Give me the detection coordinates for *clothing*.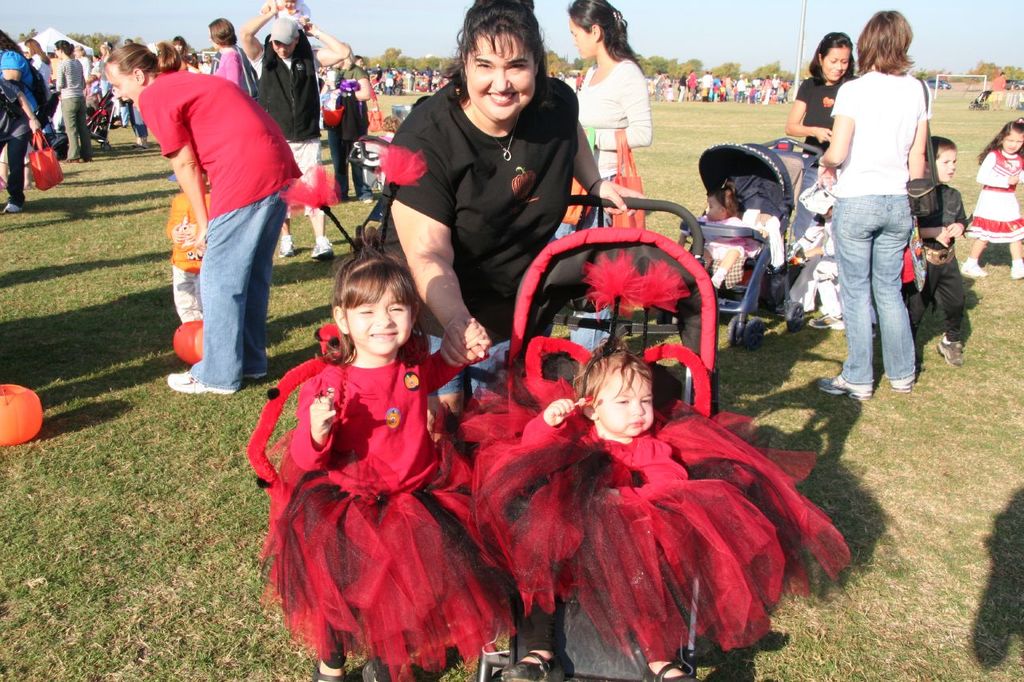
91 60 120 99.
